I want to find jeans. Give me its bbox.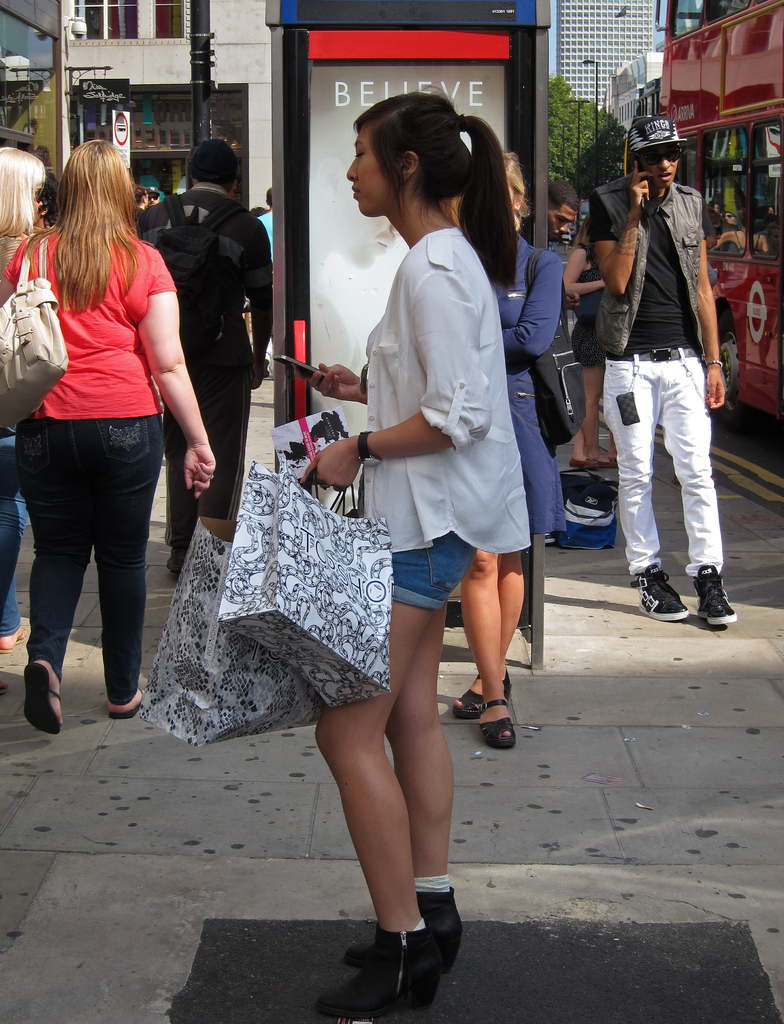
[388,529,474,611].
